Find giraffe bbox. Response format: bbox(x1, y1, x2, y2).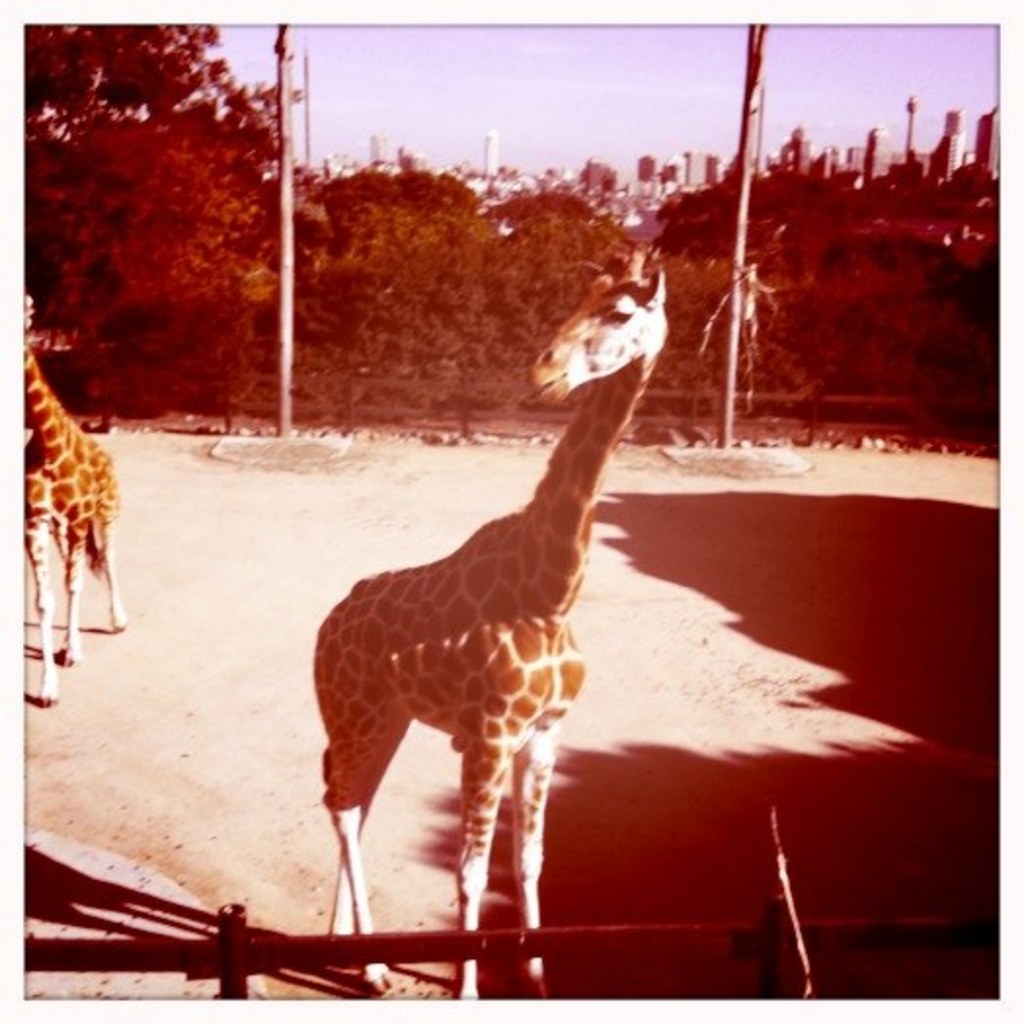
bbox(20, 295, 133, 708).
